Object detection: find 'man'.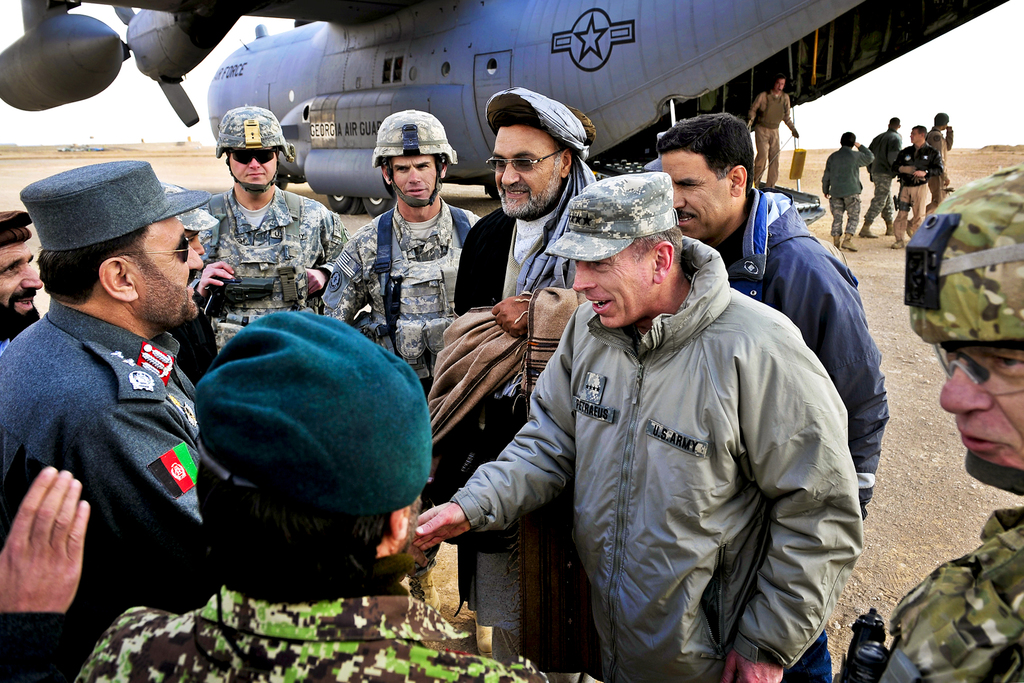
detection(0, 211, 42, 358).
